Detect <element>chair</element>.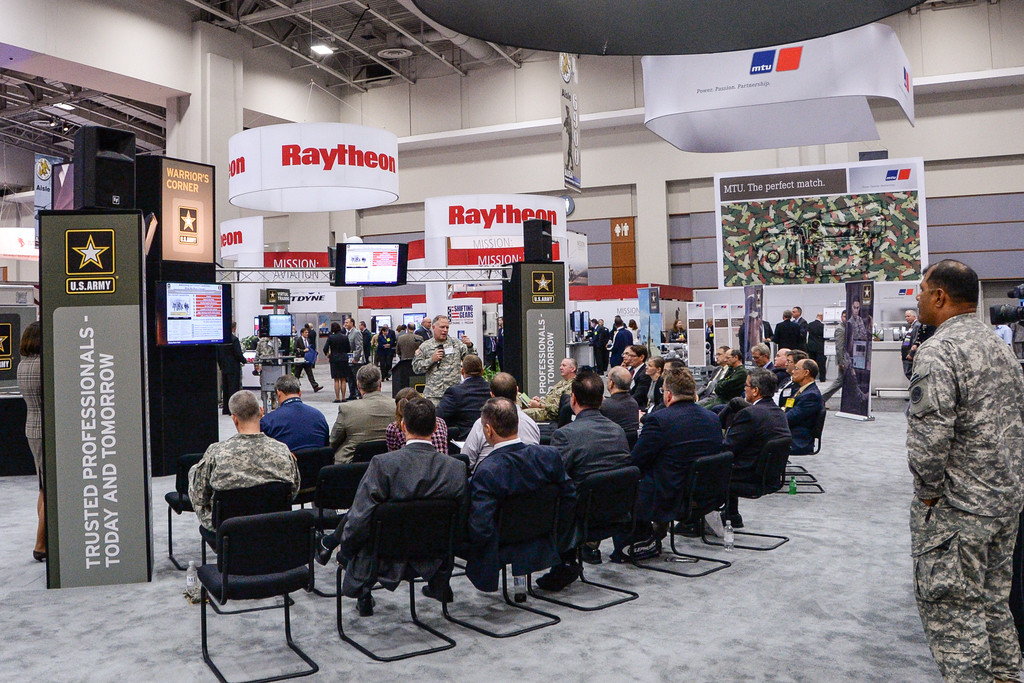
Detected at 163 456 209 570.
